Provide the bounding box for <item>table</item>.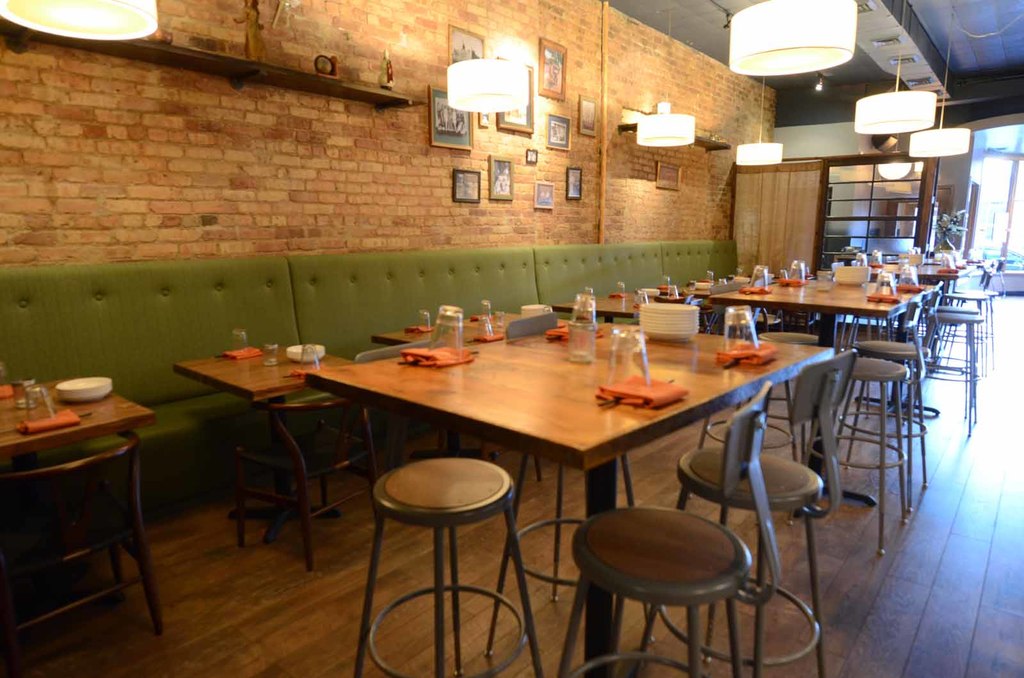
box(372, 319, 515, 464).
